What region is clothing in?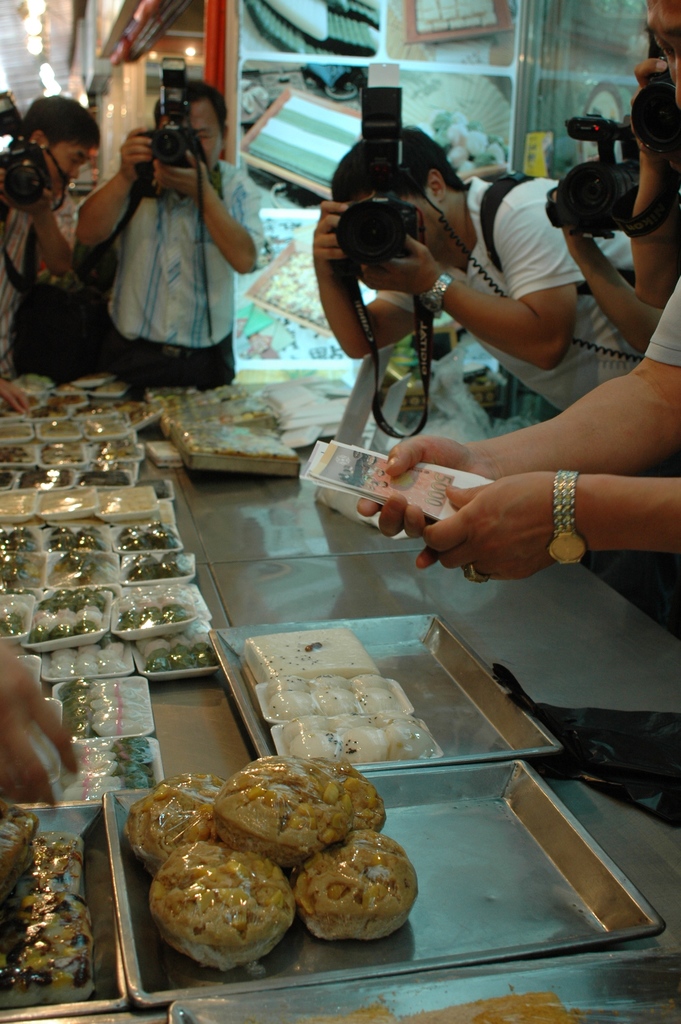
bbox(657, 275, 680, 373).
